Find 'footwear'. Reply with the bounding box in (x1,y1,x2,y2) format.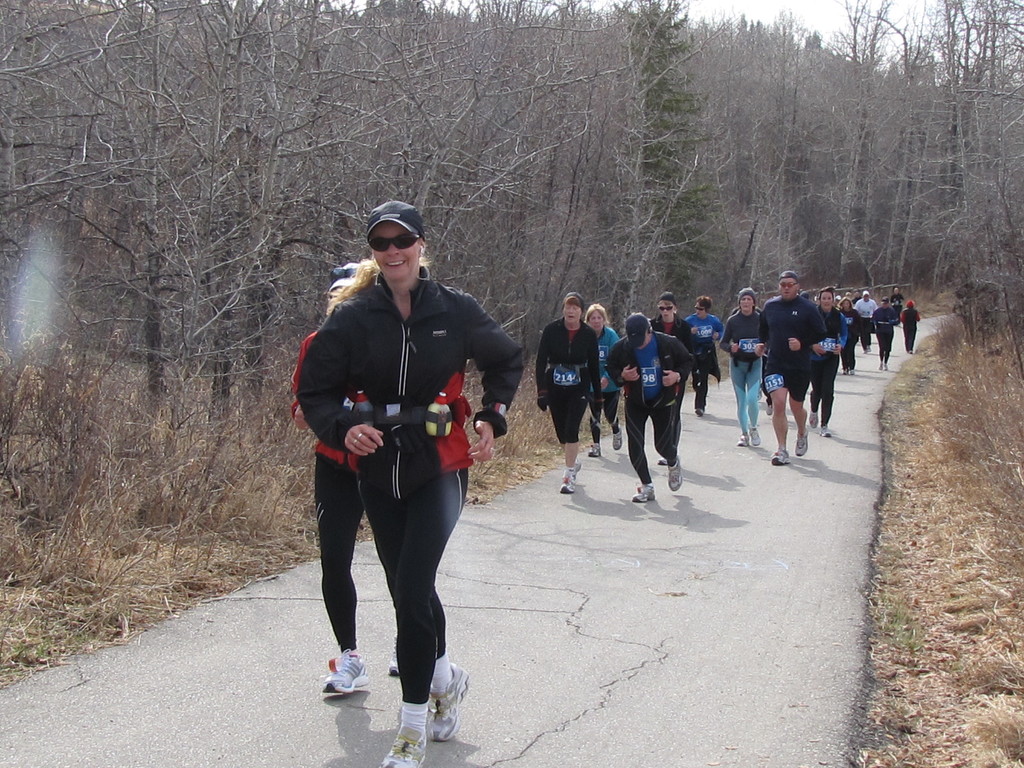
(815,417,835,436).
